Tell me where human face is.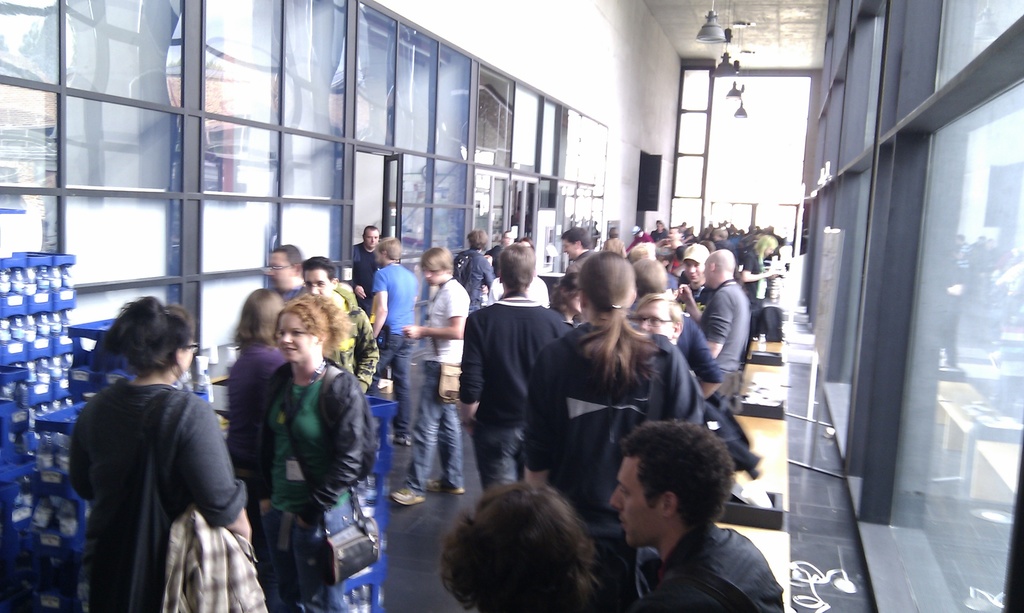
human face is at [x1=266, y1=252, x2=296, y2=289].
